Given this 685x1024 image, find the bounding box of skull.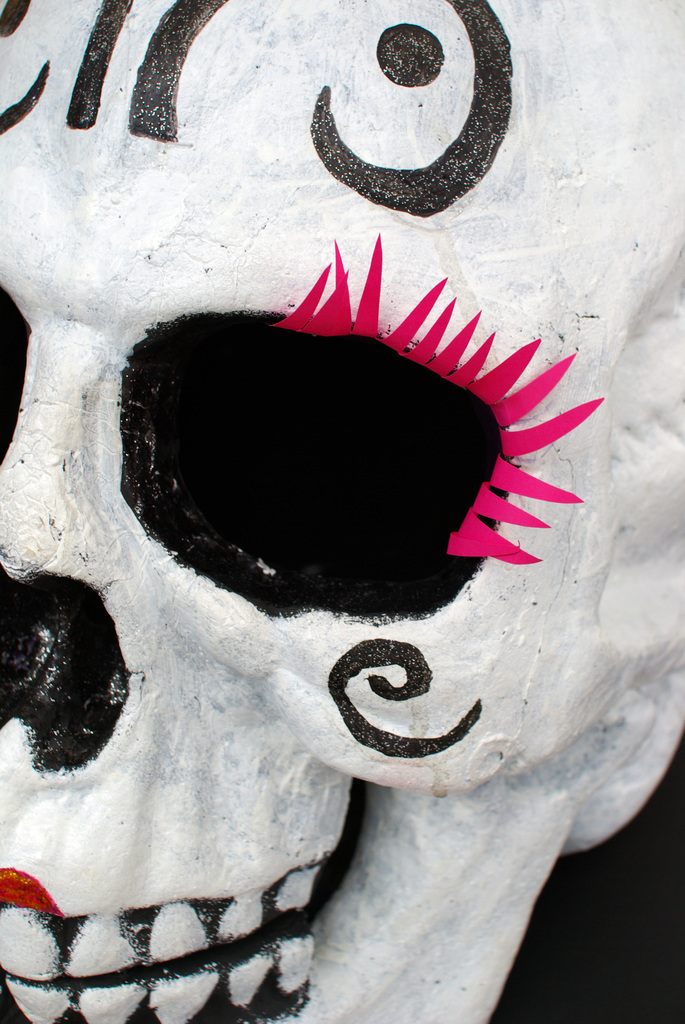
[x1=12, y1=96, x2=624, y2=976].
